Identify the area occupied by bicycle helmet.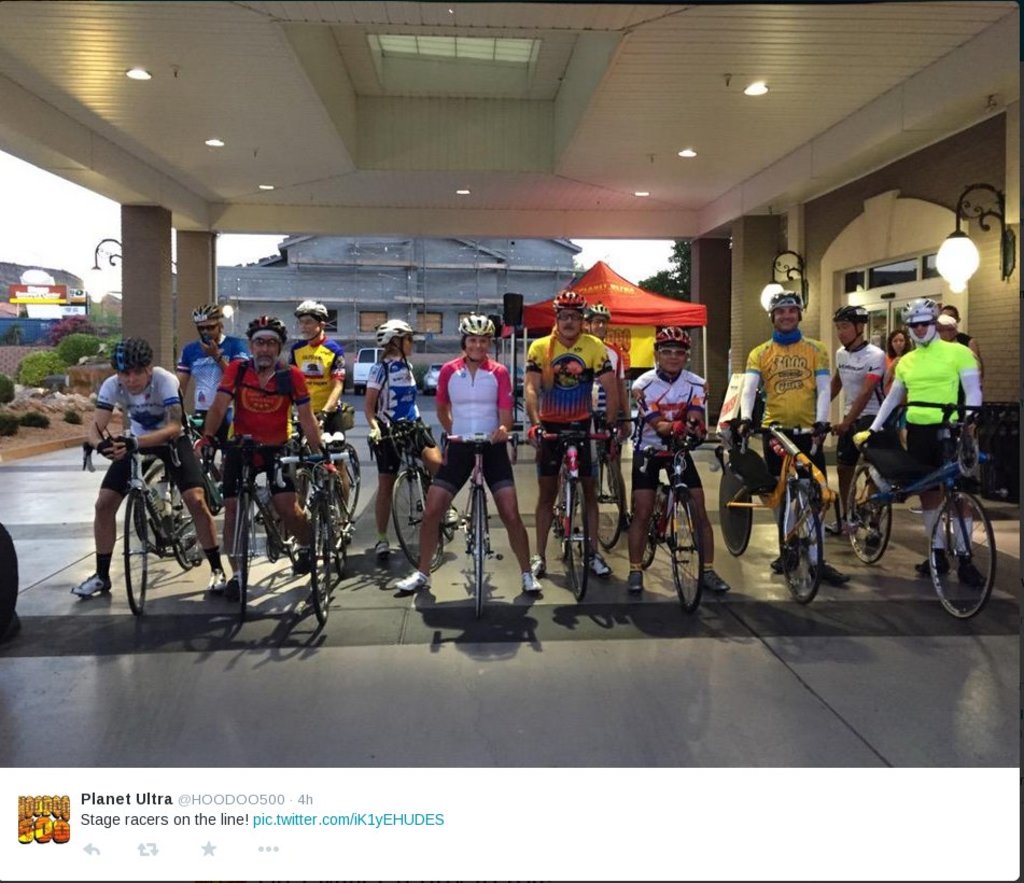
Area: bbox=[300, 296, 325, 324].
